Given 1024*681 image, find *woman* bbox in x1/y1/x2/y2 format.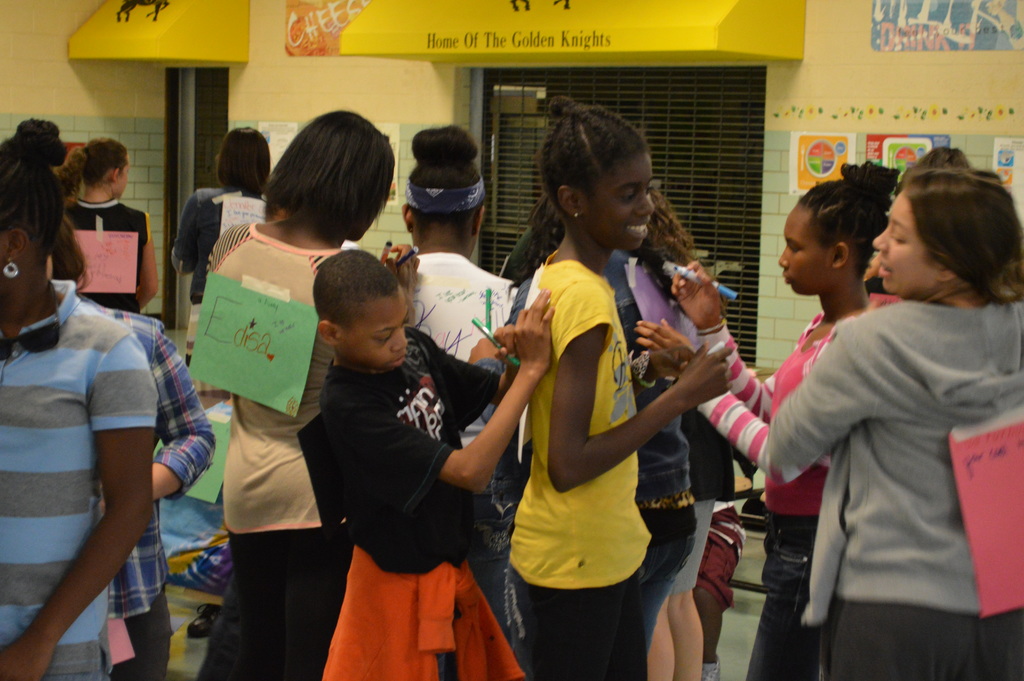
522/192/697/654.
